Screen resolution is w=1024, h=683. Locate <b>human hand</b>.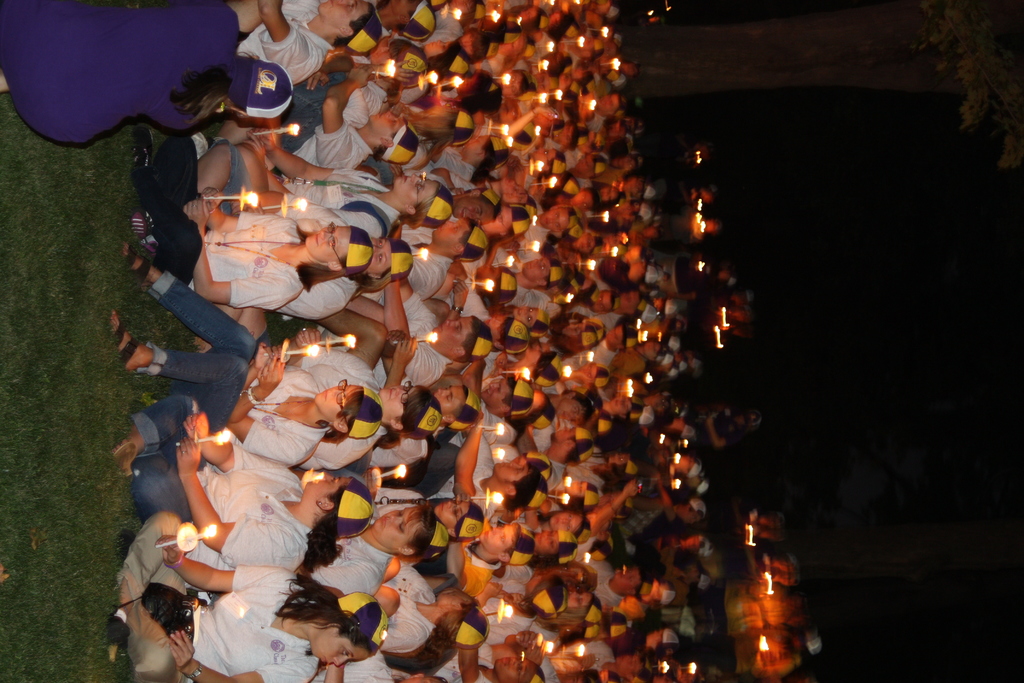
[x1=166, y1=629, x2=195, y2=673].
